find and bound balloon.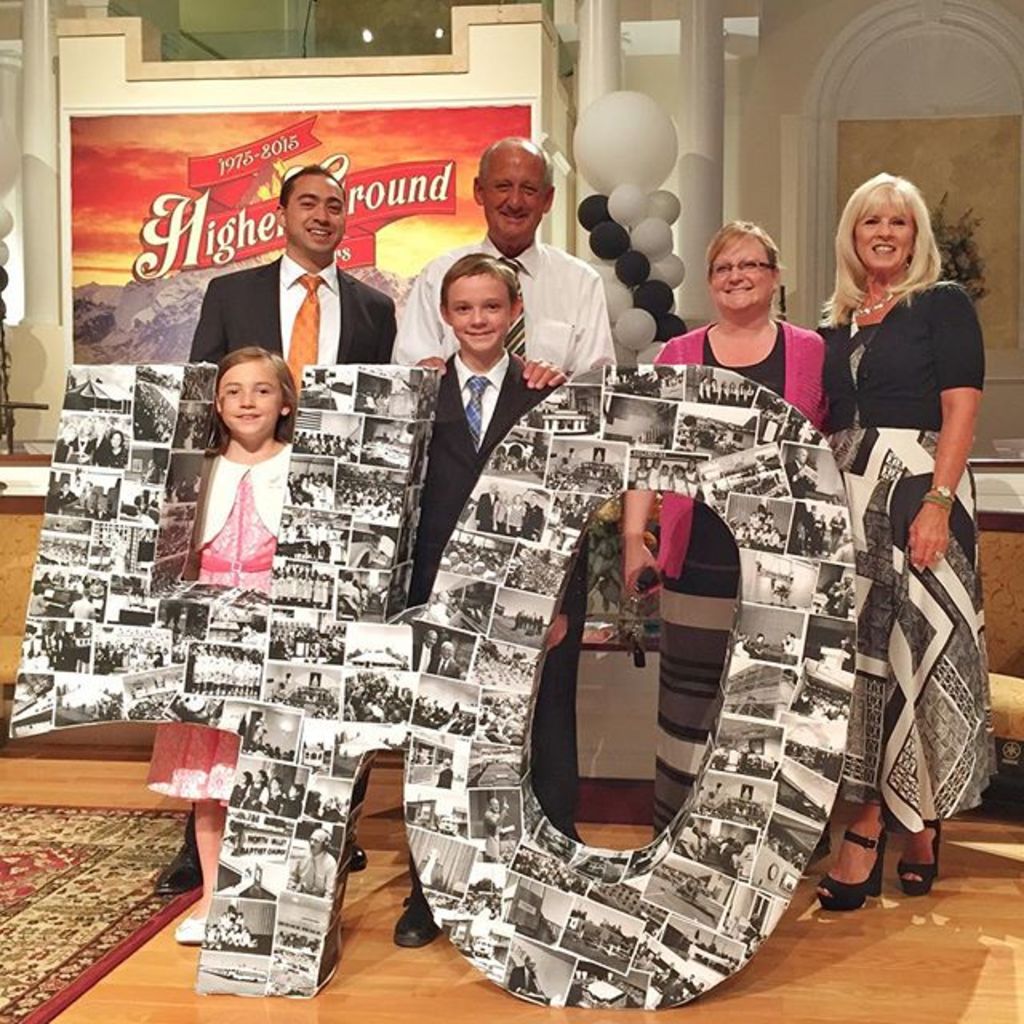
Bound: detection(590, 213, 629, 264).
